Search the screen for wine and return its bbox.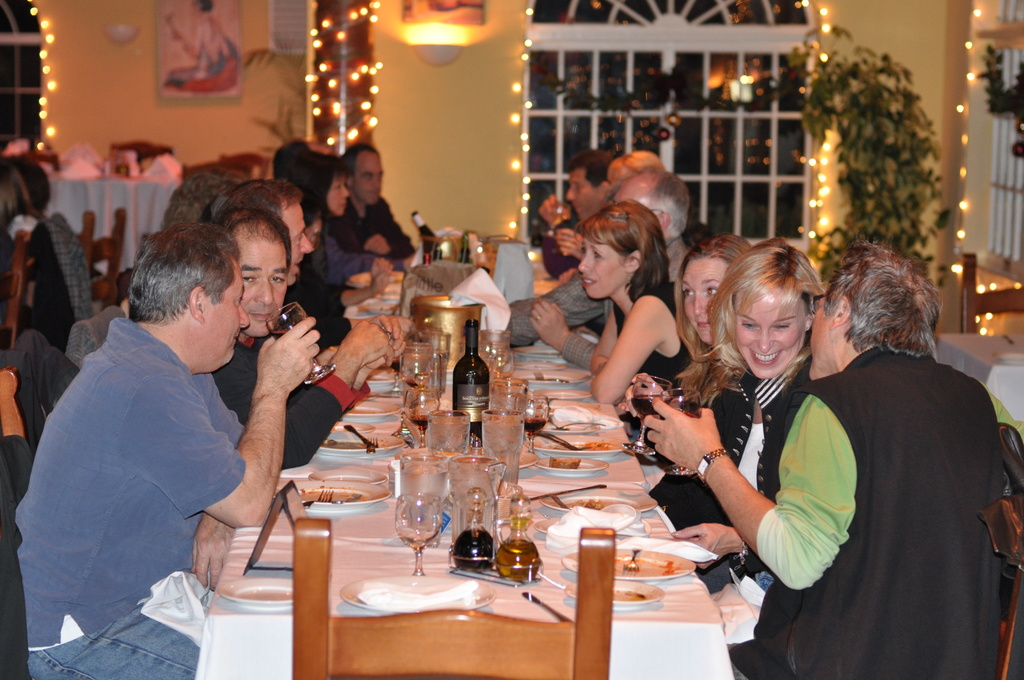
Found: [left=404, top=376, right=424, bottom=385].
